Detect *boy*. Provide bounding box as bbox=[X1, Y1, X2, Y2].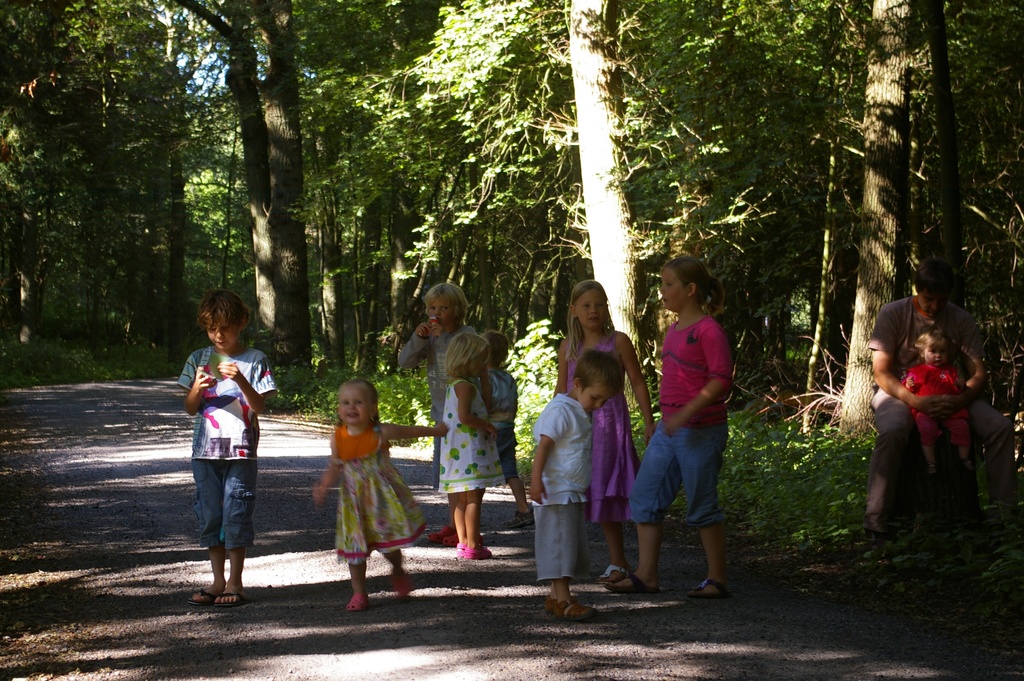
bbox=[524, 347, 625, 614].
